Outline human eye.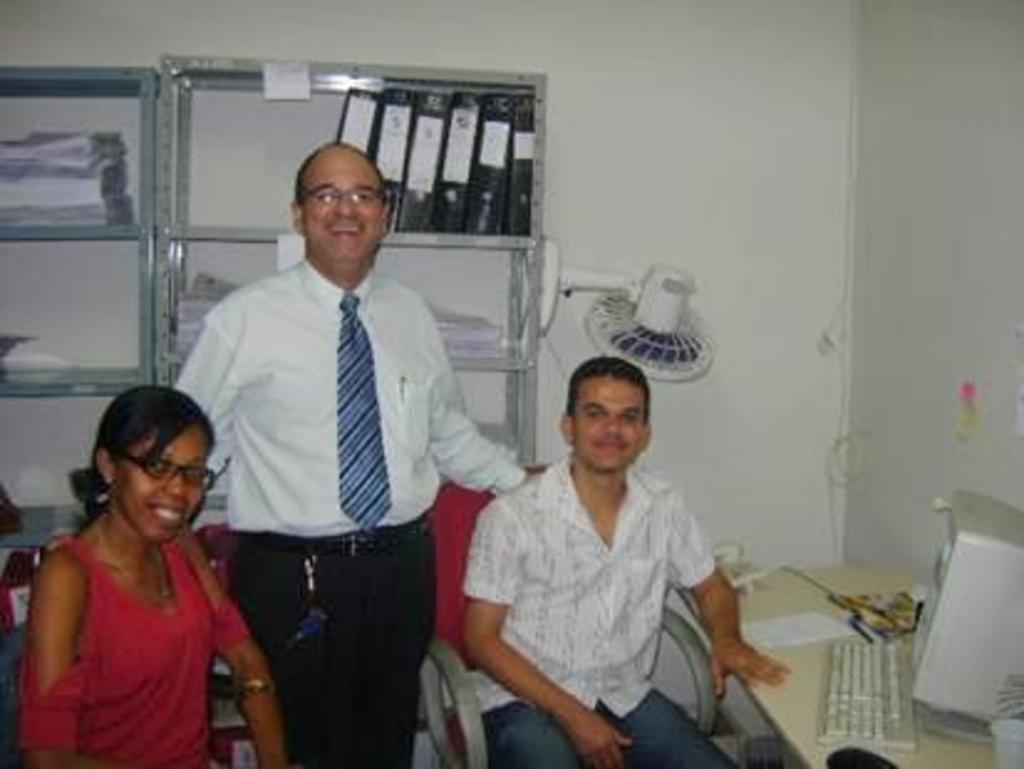
Outline: (352, 191, 379, 206).
